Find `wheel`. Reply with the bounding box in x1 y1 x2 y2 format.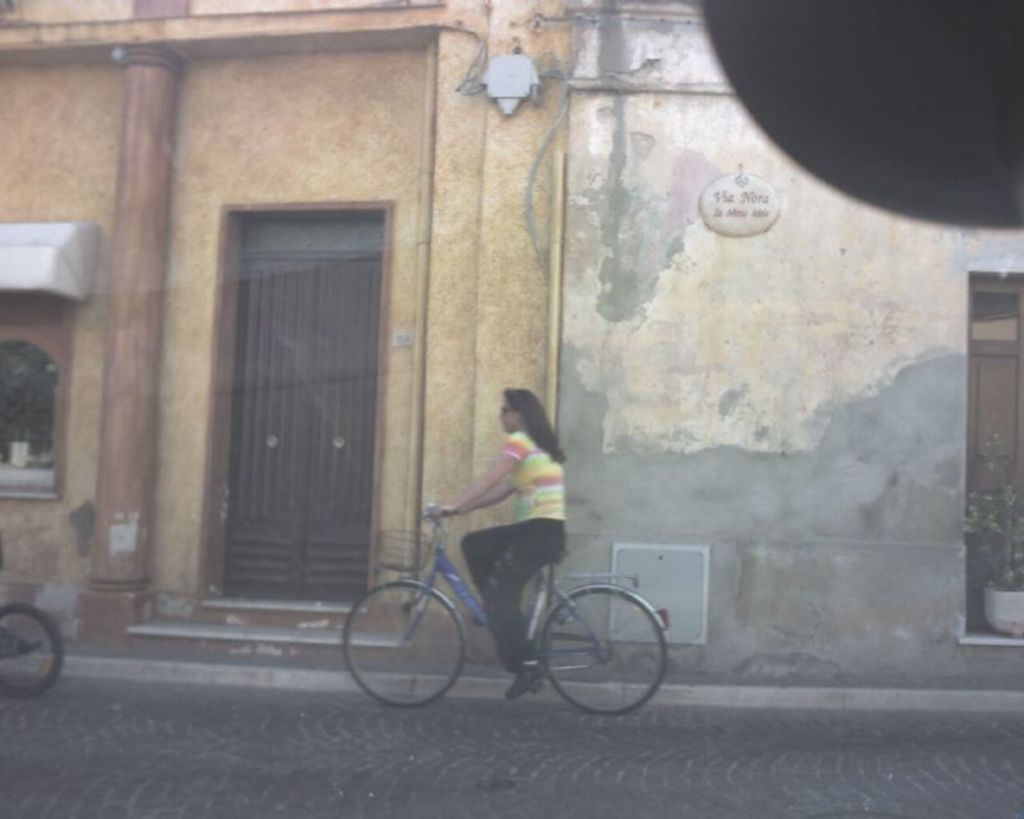
539 591 650 718.
